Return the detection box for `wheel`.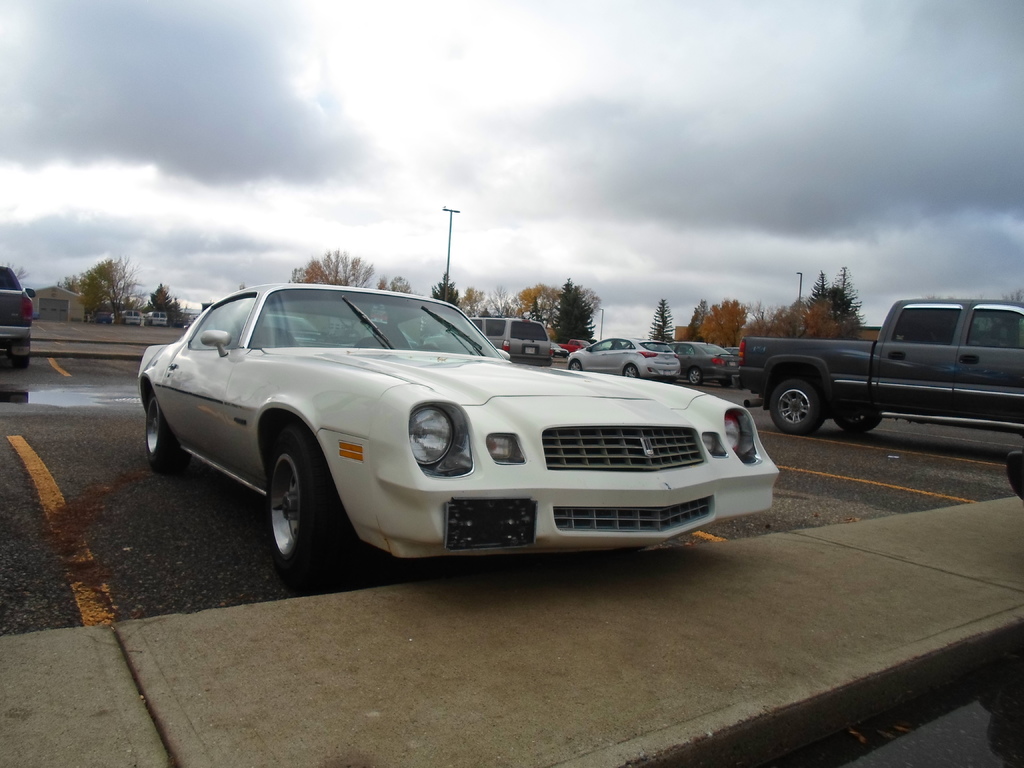
rect(834, 404, 877, 433).
